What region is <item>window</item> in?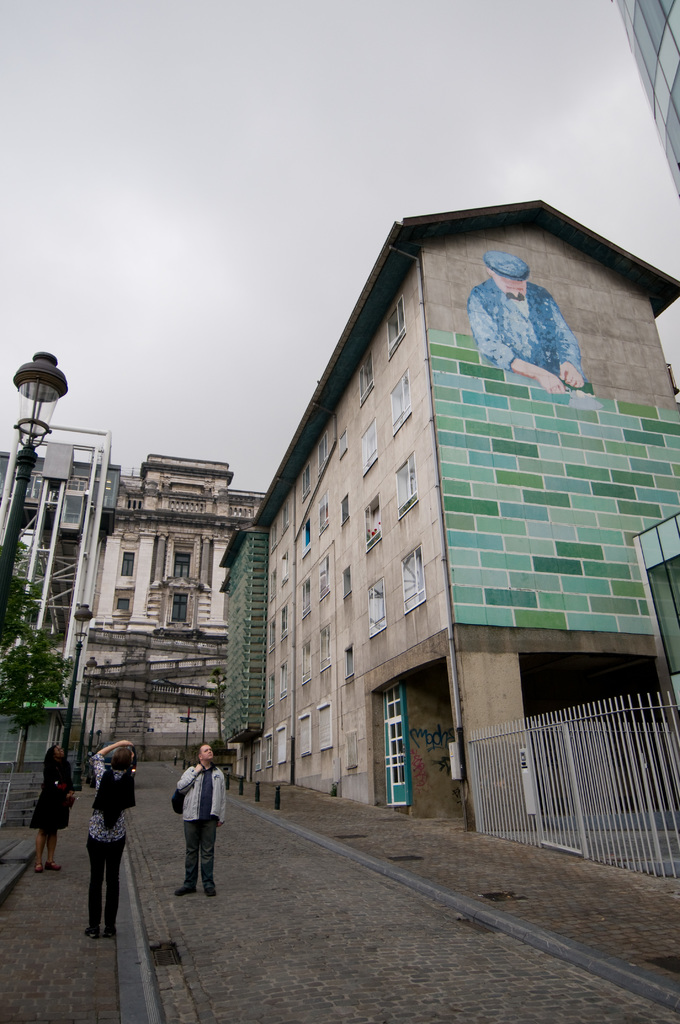
box(301, 511, 313, 550).
